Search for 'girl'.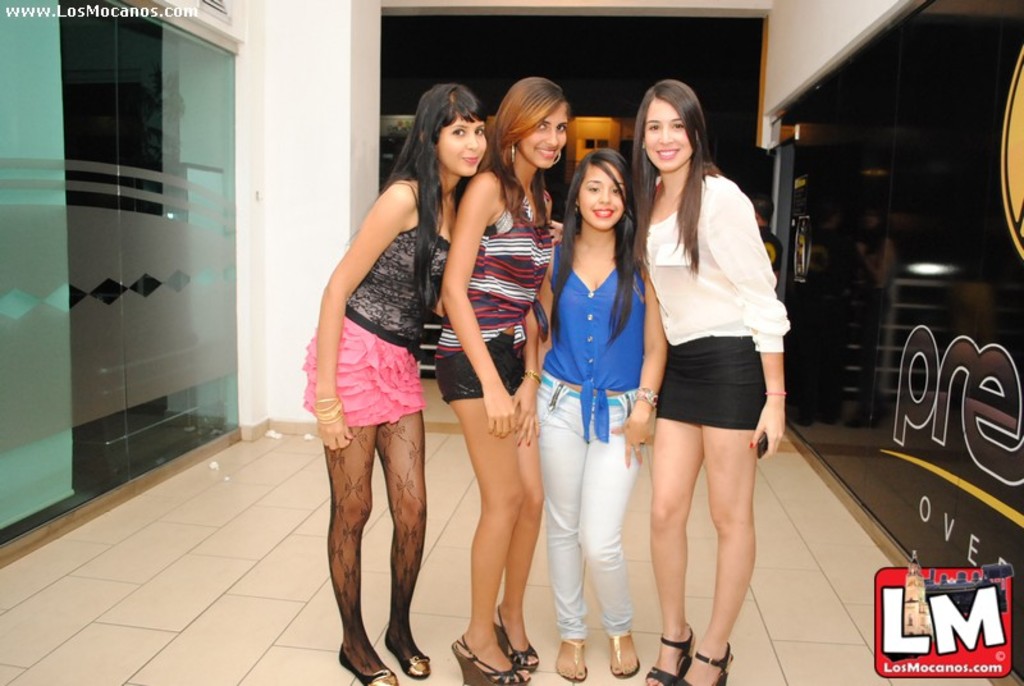
Found at 635, 79, 790, 685.
